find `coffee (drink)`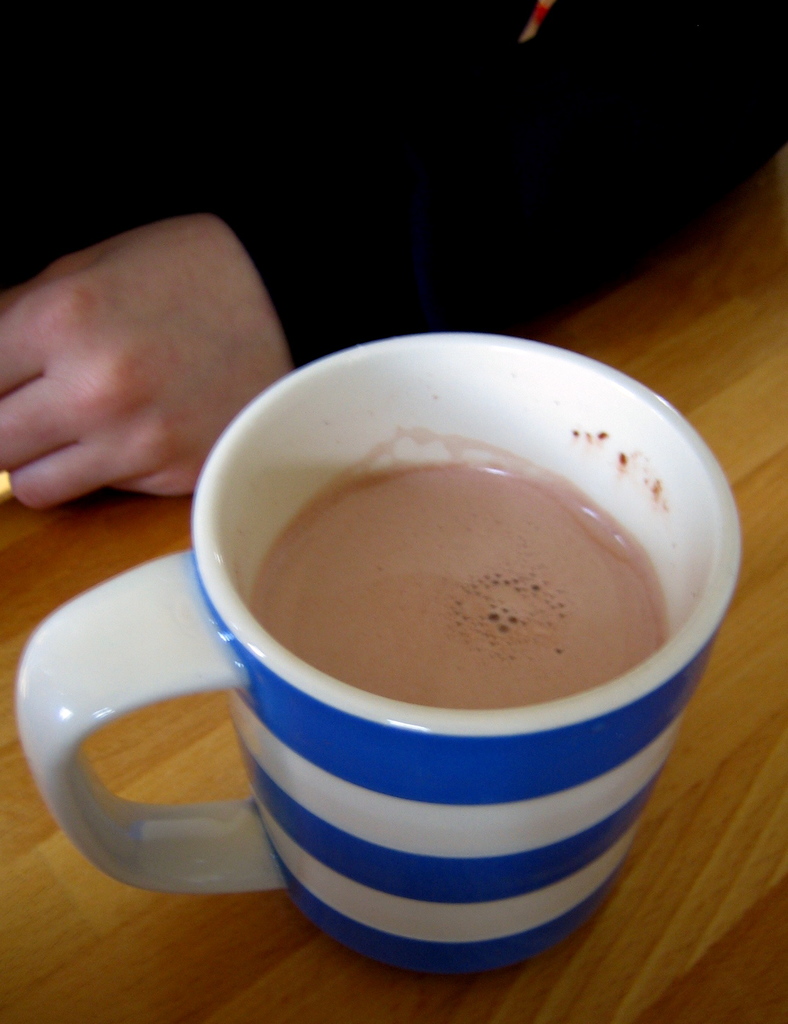
BBox(259, 446, 690, 693)
